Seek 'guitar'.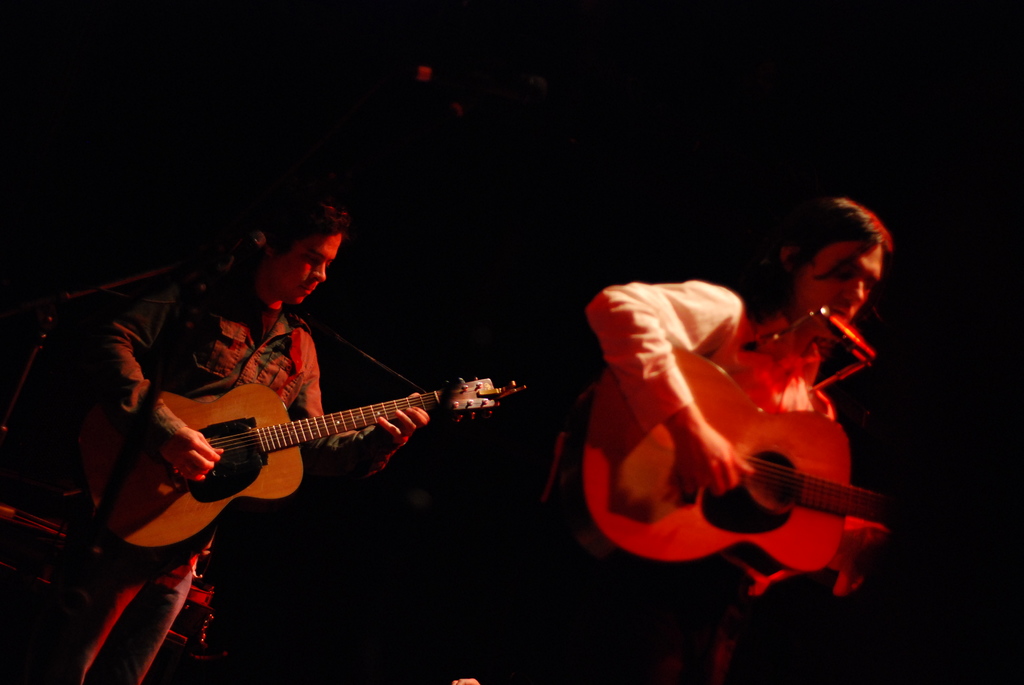
detection(545, 319, 964, 590).
